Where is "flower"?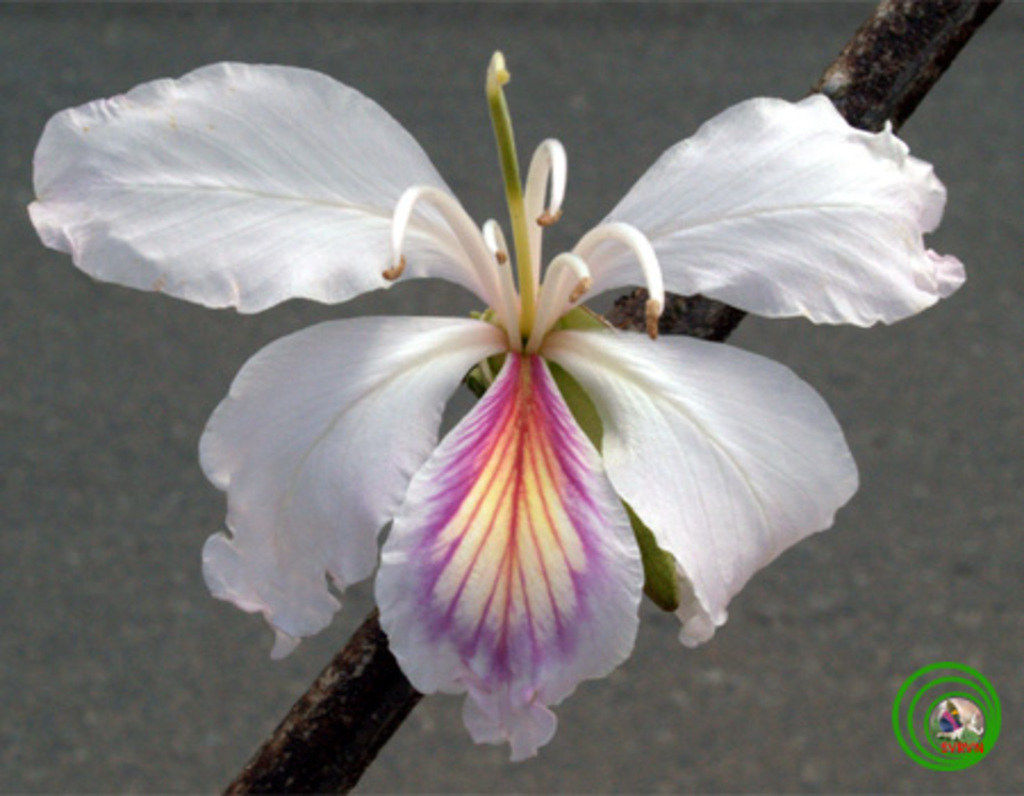
bbox(134, 32, 860, 741).
